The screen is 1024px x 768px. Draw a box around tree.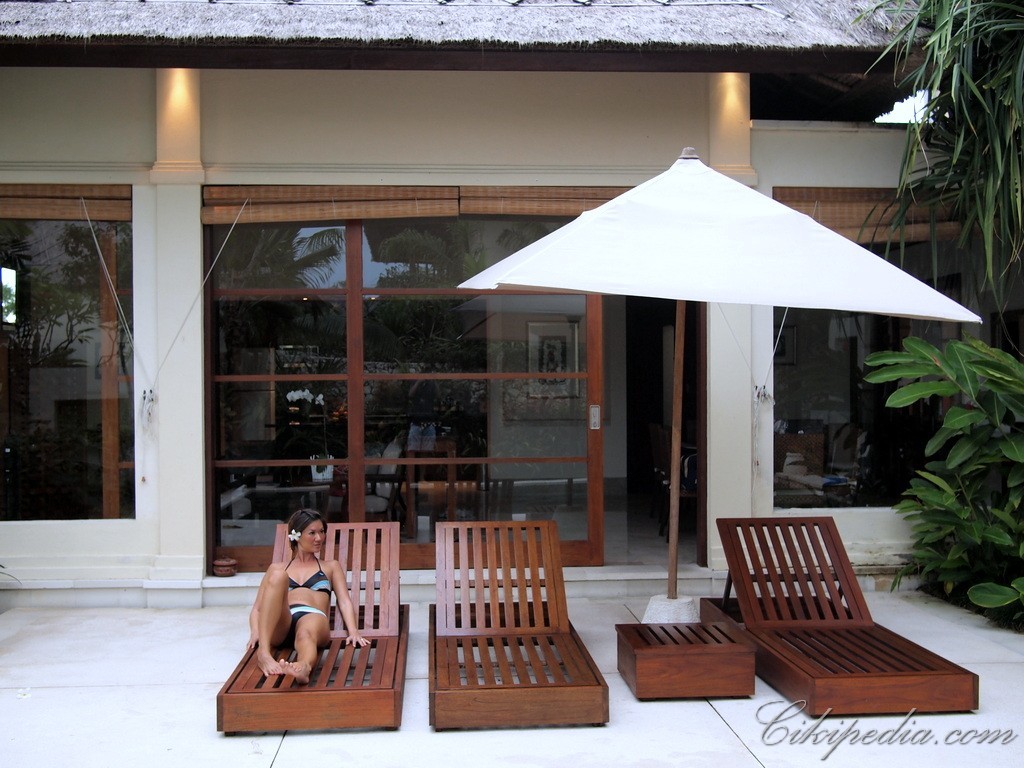
Rect(862, 0, 1023, 348).
